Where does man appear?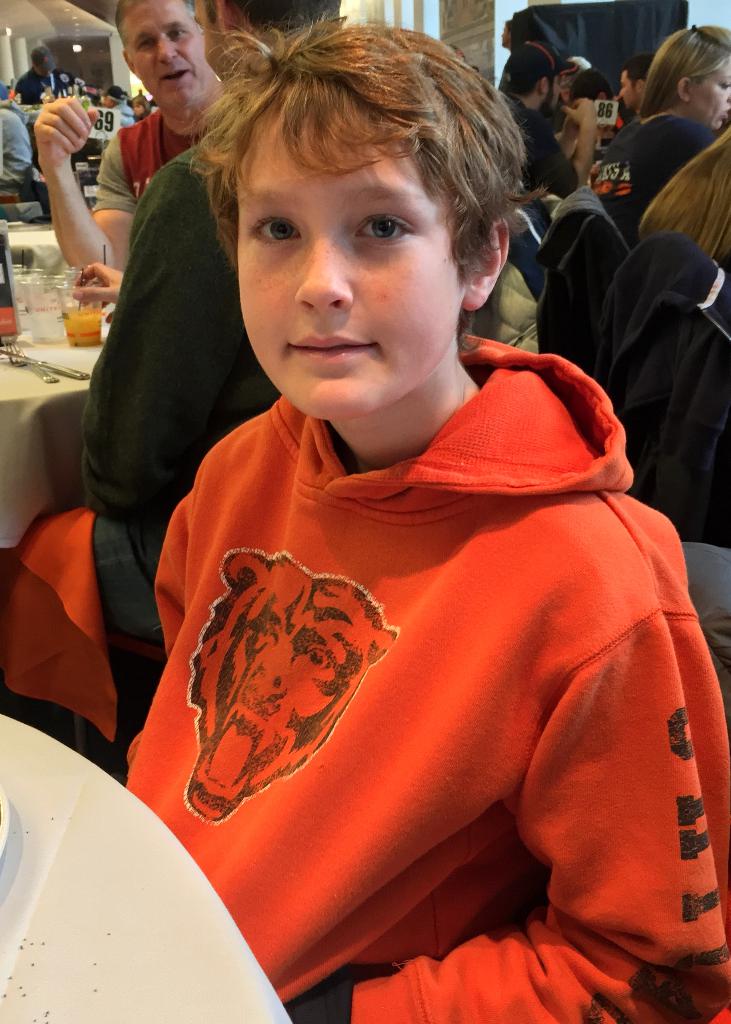
Appears at [x1=36, y1=0, x2=226, y2=275].
